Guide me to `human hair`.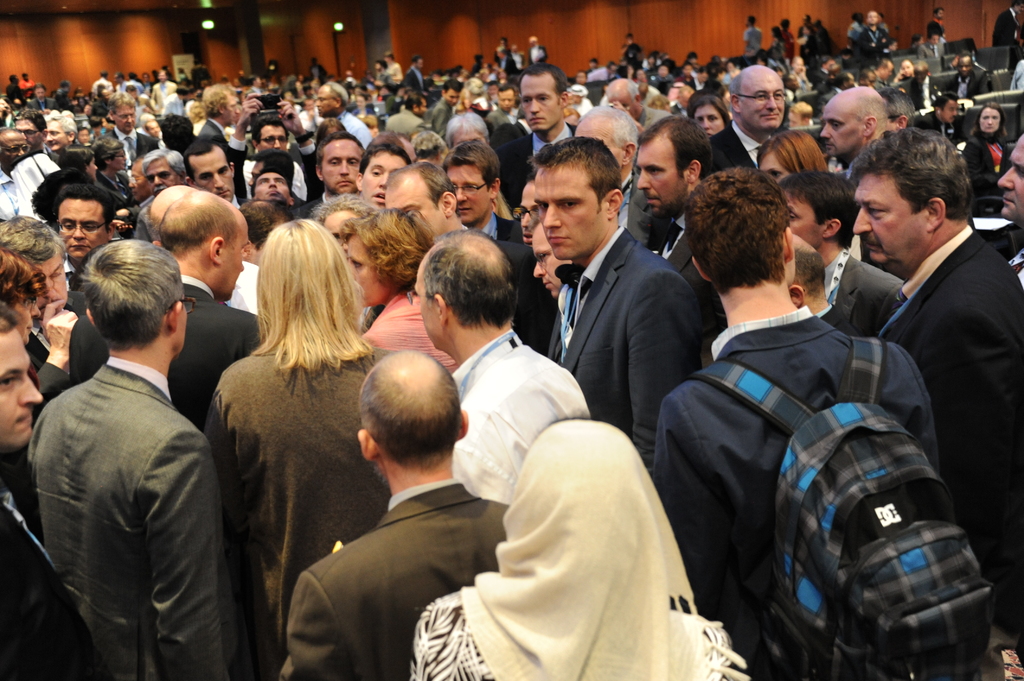
Guidance: BBox(95, 136, 124, 160).
